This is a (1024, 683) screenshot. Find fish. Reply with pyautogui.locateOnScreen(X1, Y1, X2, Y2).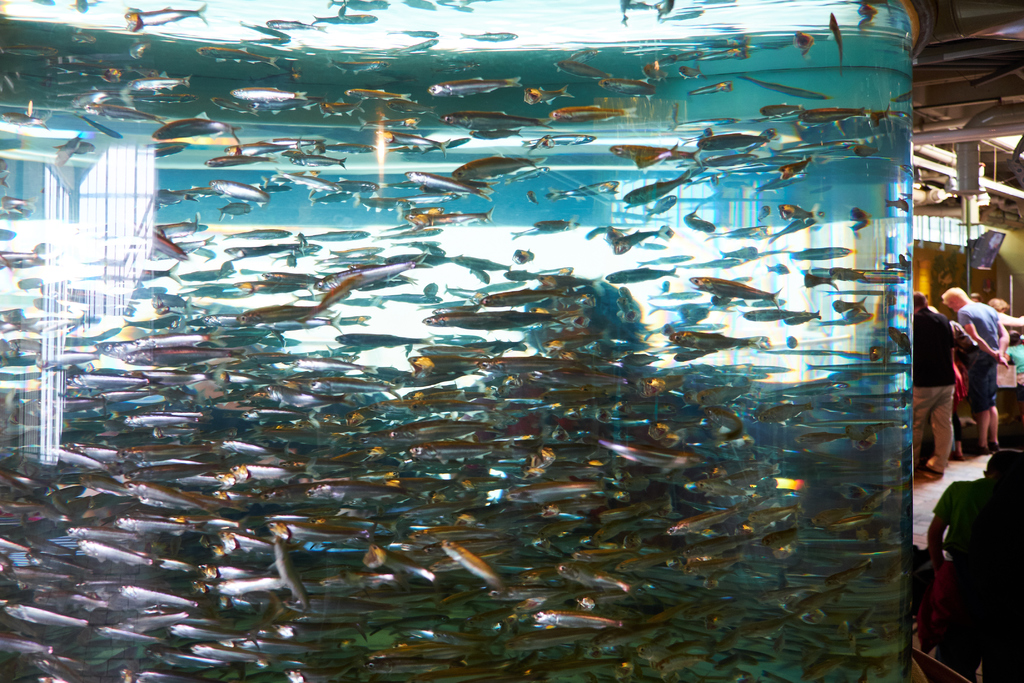
pyautogui.locateOnScreen(196, 44, 283, 67).
